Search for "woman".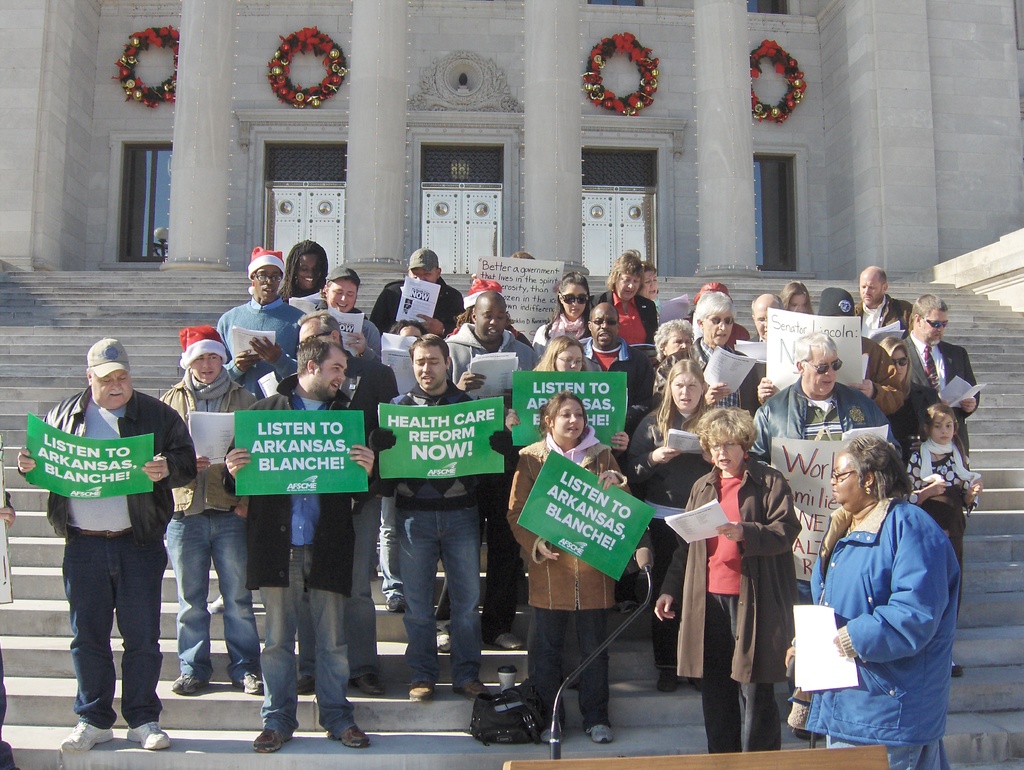
Found at [x1=801, y1=429, x2=963, y2=767].
